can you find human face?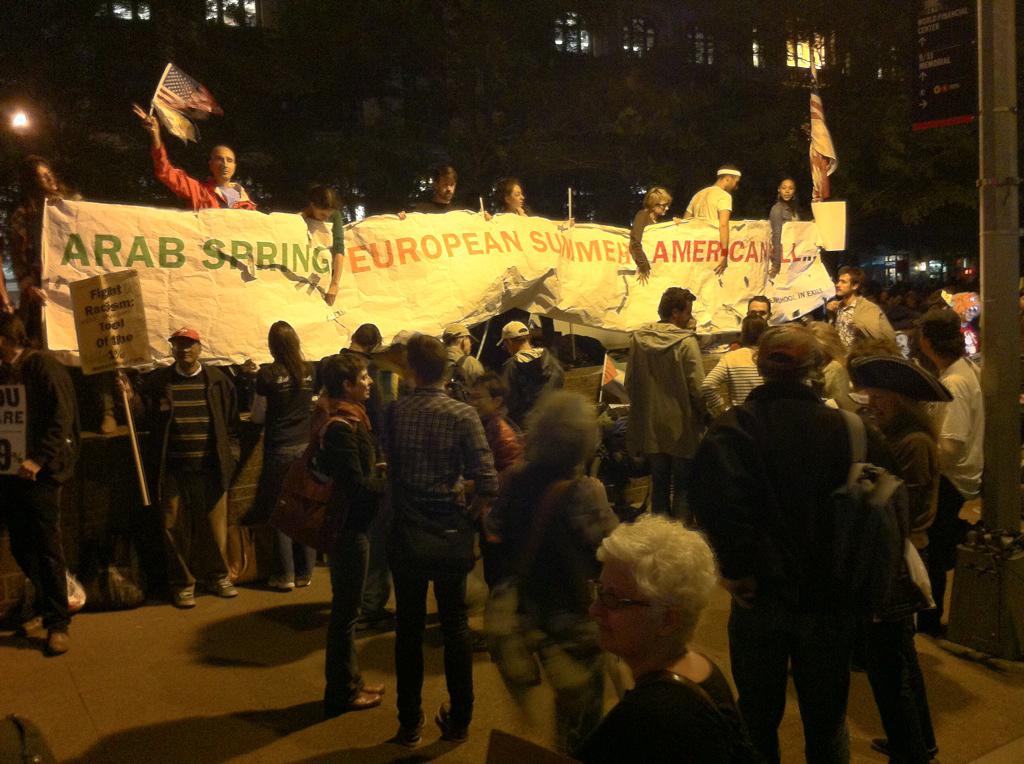
Yes, bounding box: rect(174, 332, 200, 362).
